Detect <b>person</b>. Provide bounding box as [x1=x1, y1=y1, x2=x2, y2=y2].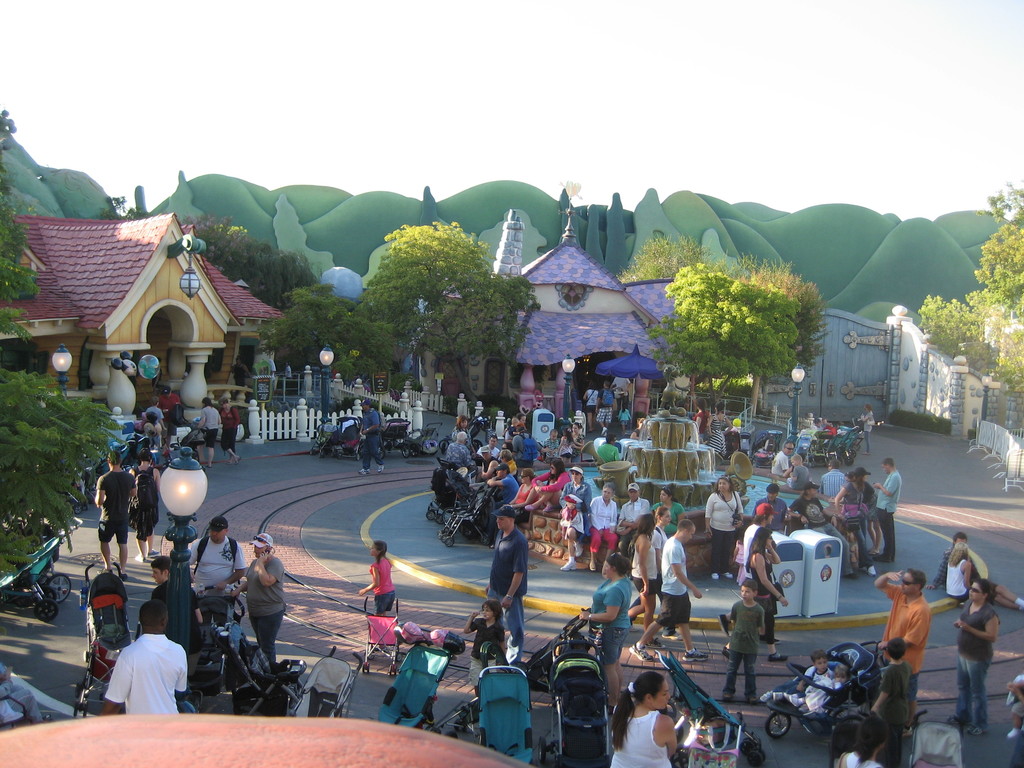
[x1=595, y1=381, x2=616, y2=434].
